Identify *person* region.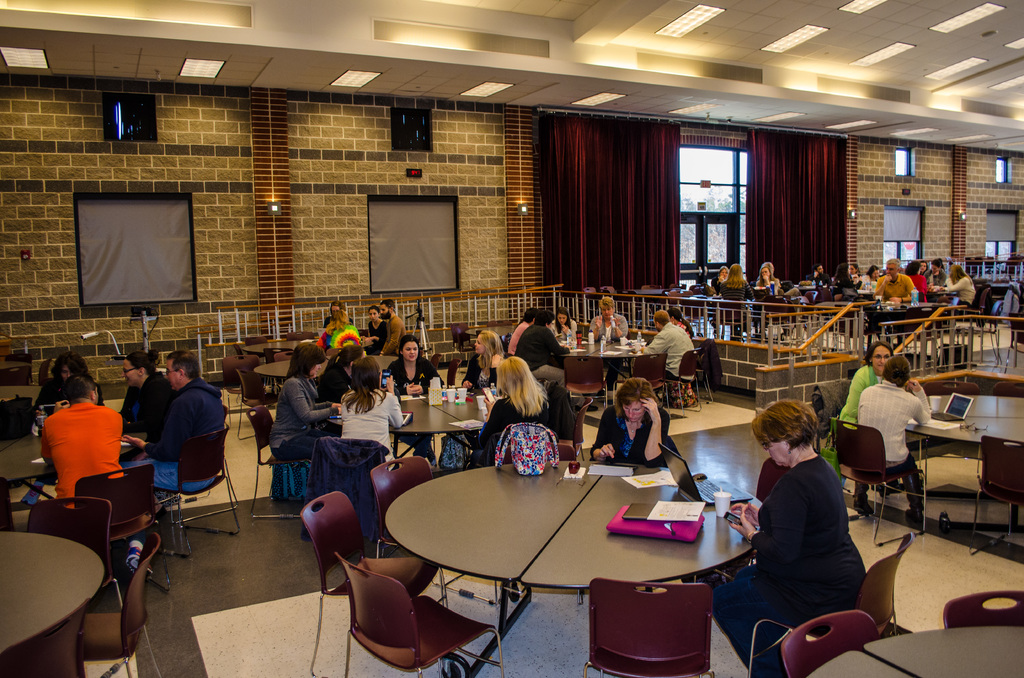
Region: region(721, 262, 754, 333).
